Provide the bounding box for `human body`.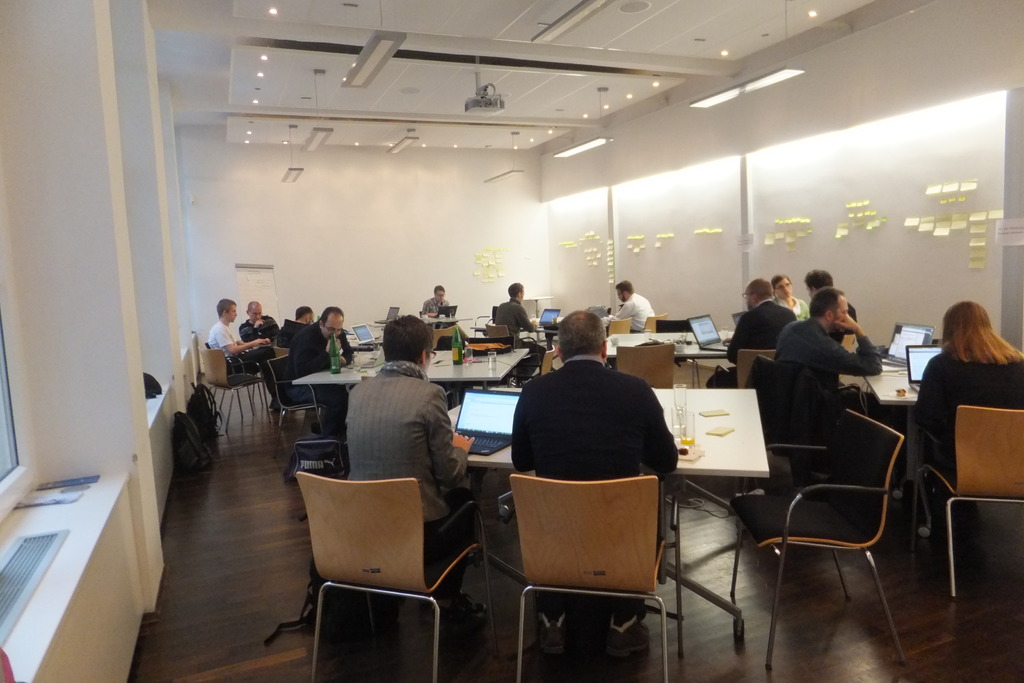
<region>774, 294, 811, 322</region>.
